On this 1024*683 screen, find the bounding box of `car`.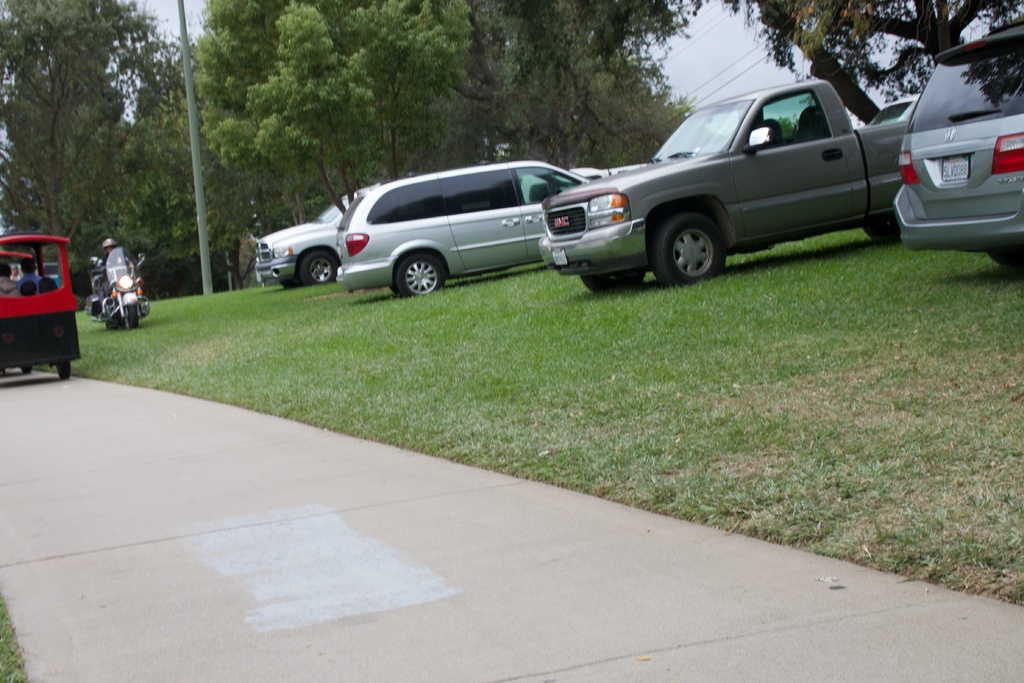
Bounding box: [x1=893, y1=19, x2=1023, y2=268].
